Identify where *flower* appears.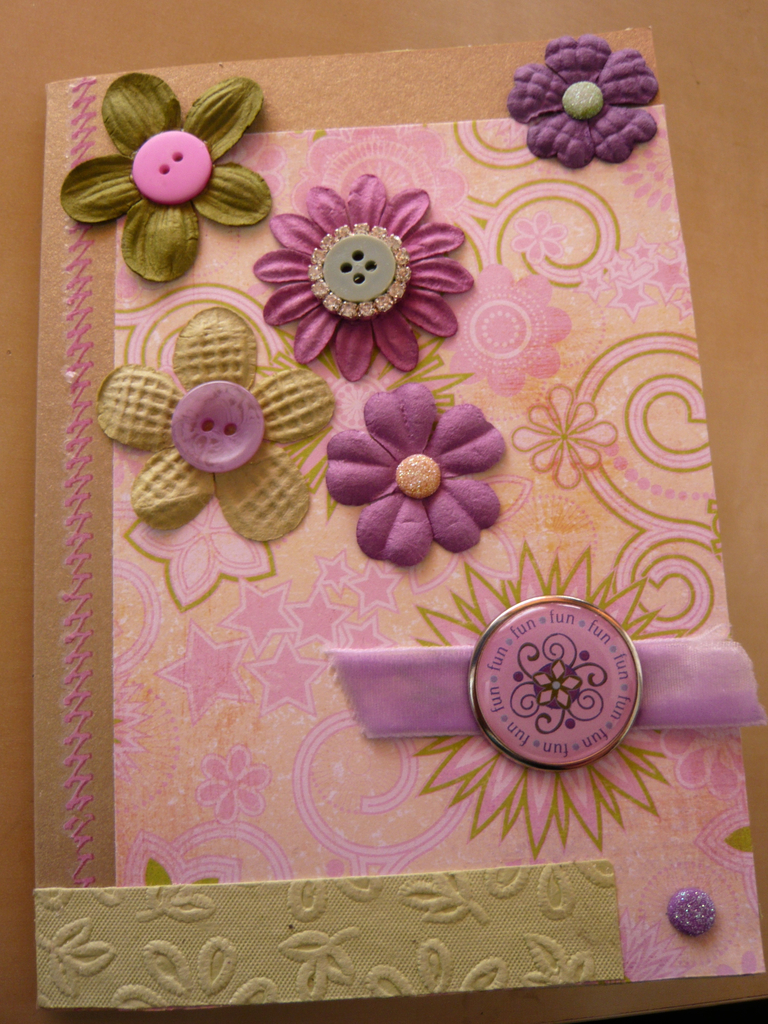
Appears at bbox=[252, 166, 481, 380].
